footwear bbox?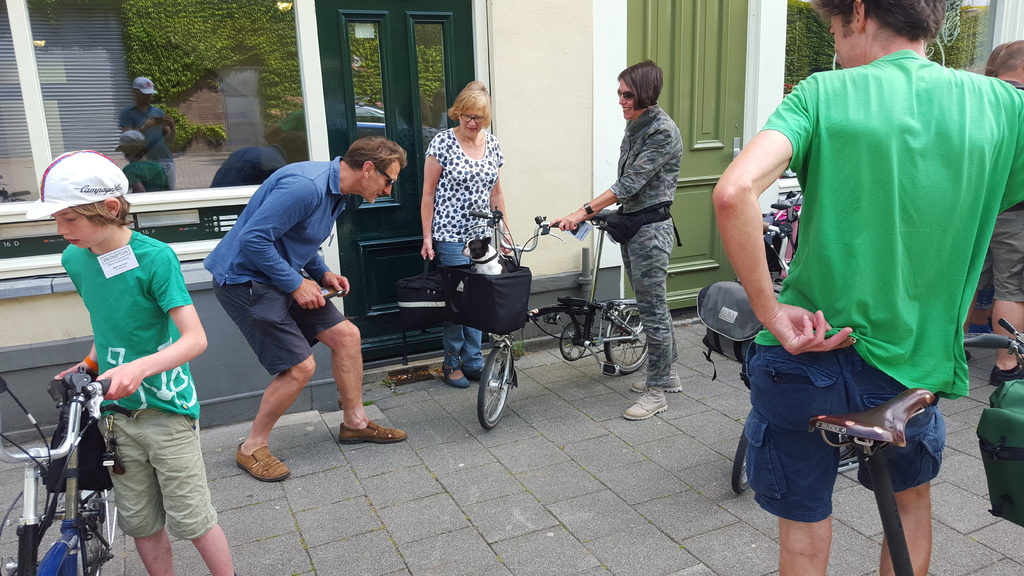
x1=462, y1=369, x2=483, y2=380
